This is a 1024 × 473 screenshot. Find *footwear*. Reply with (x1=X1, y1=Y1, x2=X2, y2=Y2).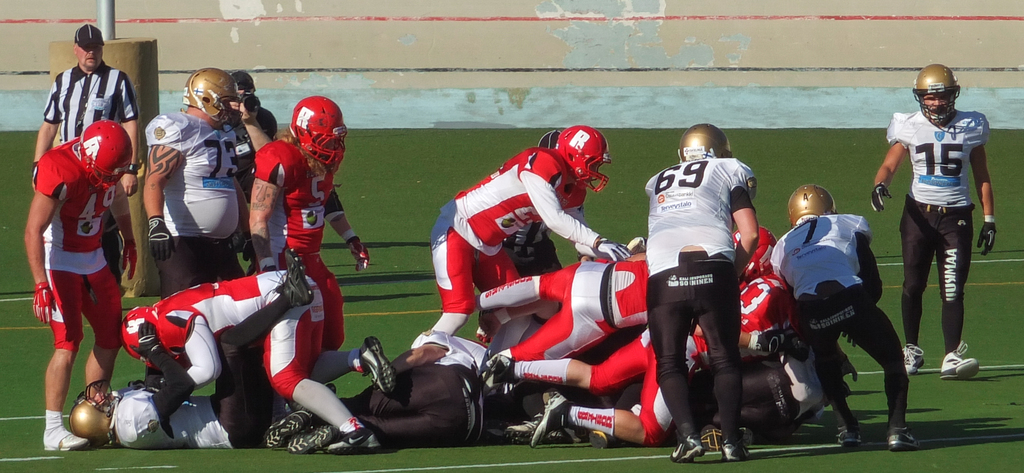
(x1=888, y1=420, x2=925, y2=449).
